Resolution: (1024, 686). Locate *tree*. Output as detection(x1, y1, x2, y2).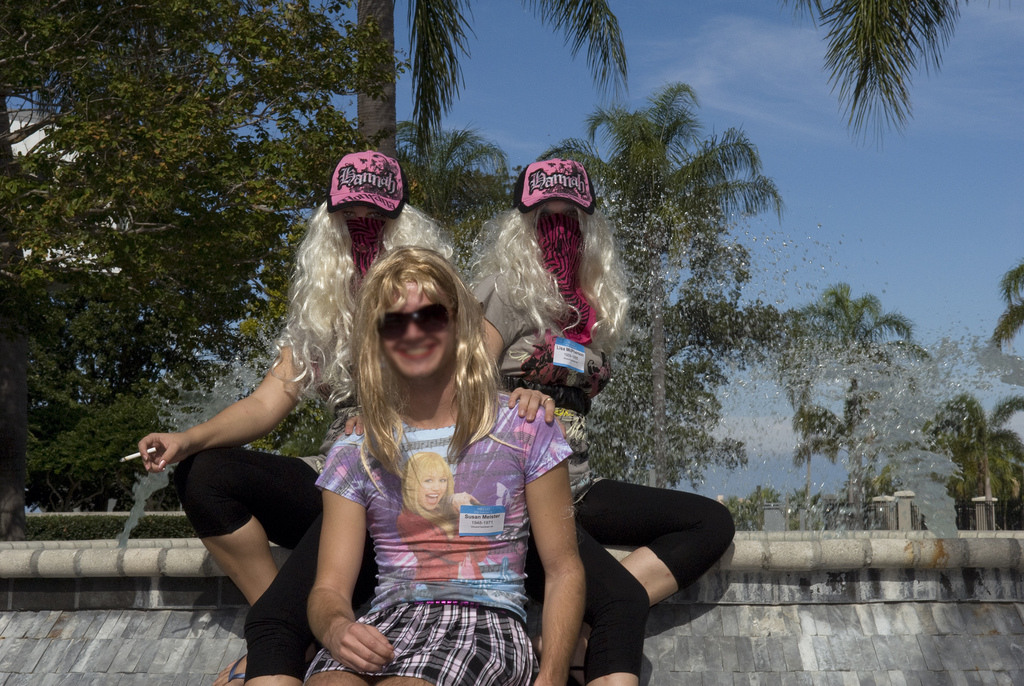
detection(353, 0, 634, 158).
